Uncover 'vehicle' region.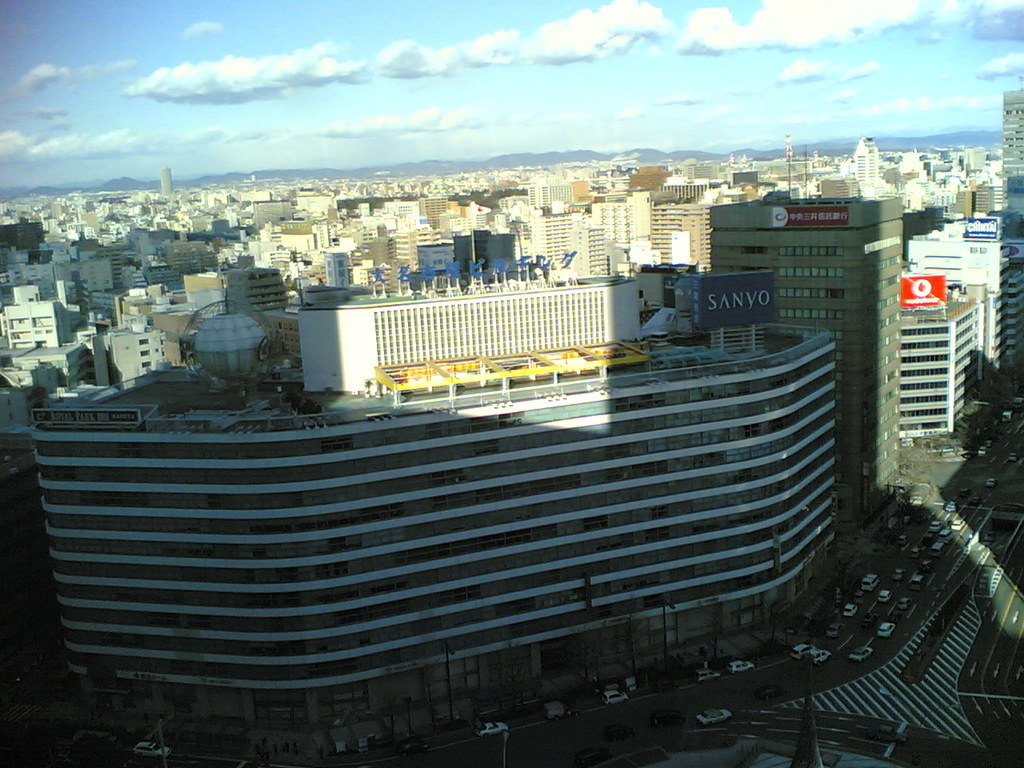
Uncovered: [812,649,834,663].
